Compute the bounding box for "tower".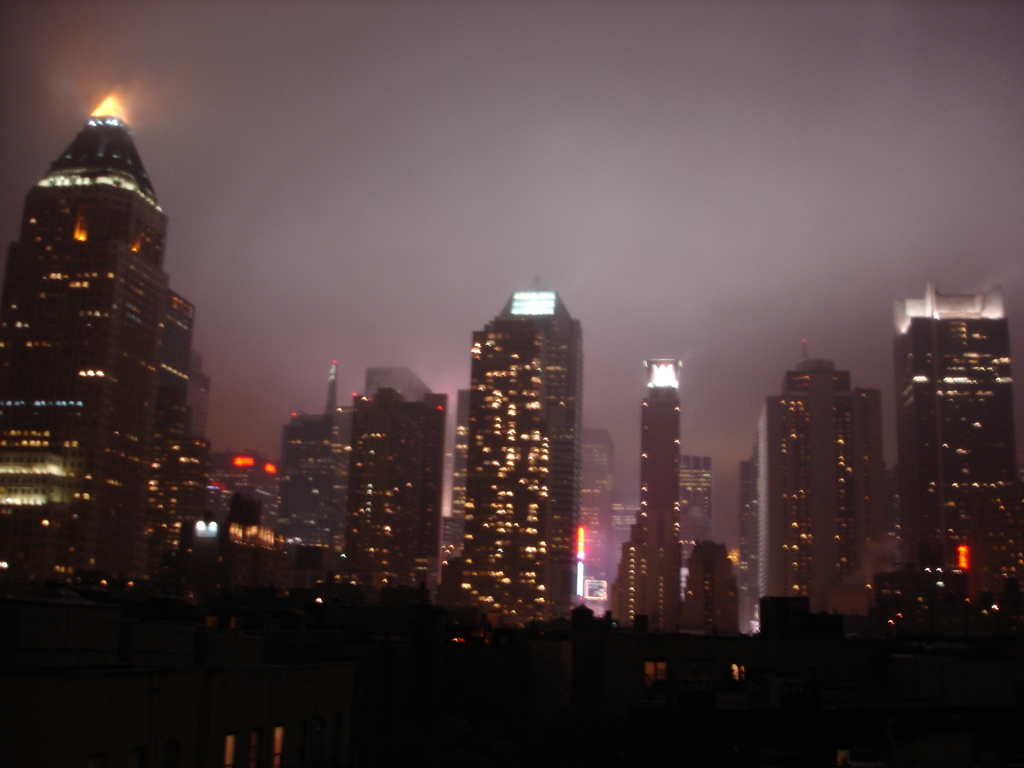
bbox=[449, 291, 576, 617].
